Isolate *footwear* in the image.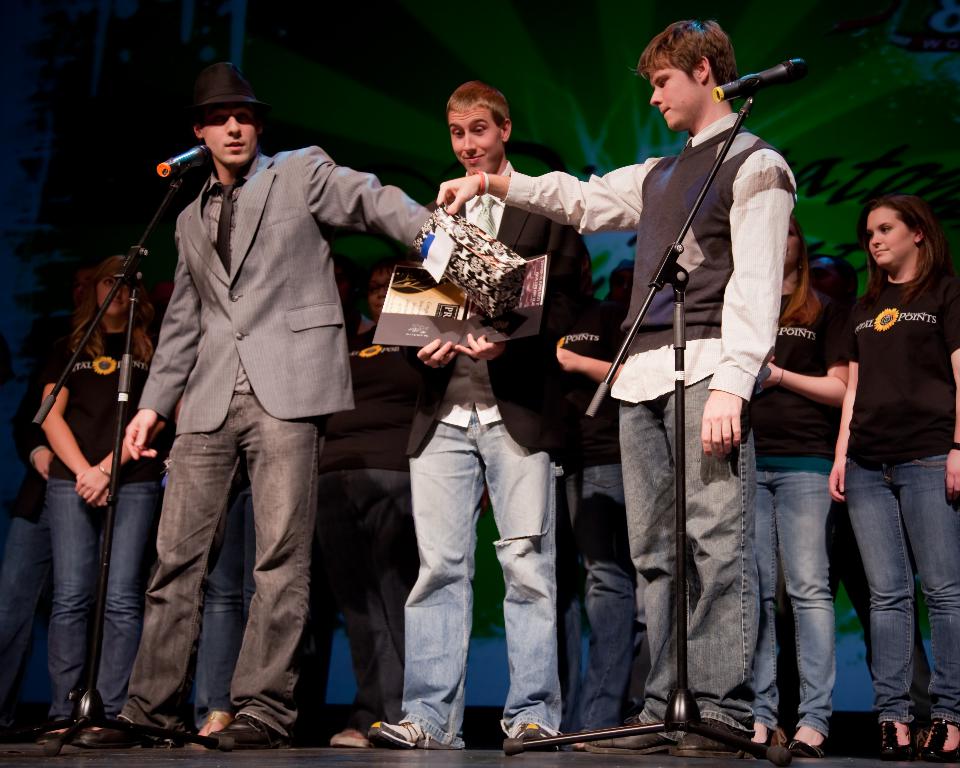
Isolated region: box(506, 721, 565, 754).
